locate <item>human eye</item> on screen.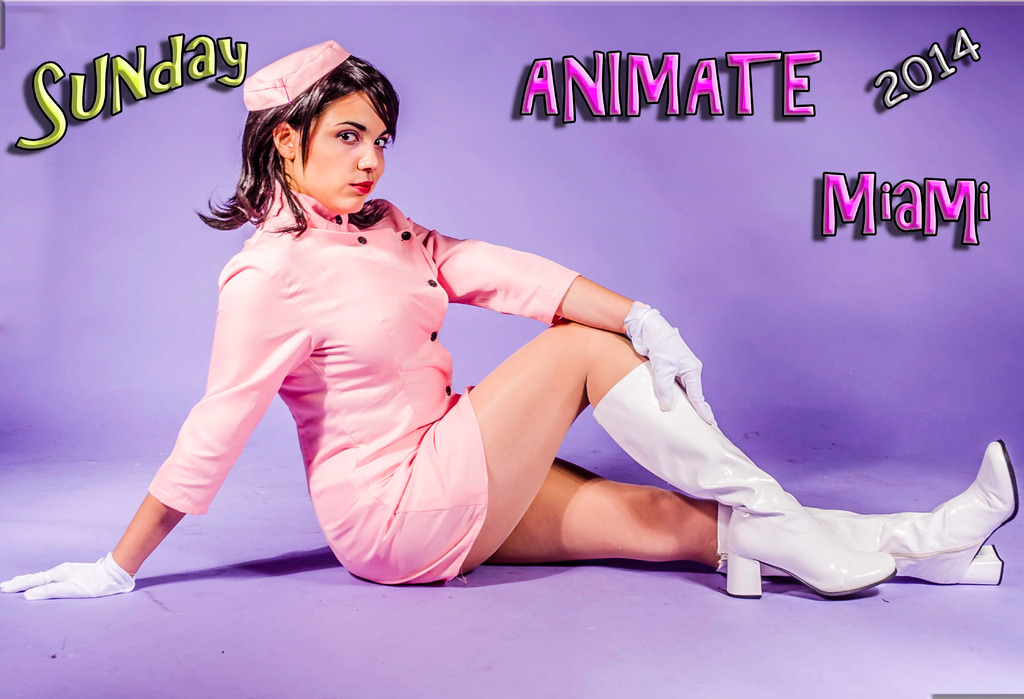
On screen at box(336, 127, 365, 149).
